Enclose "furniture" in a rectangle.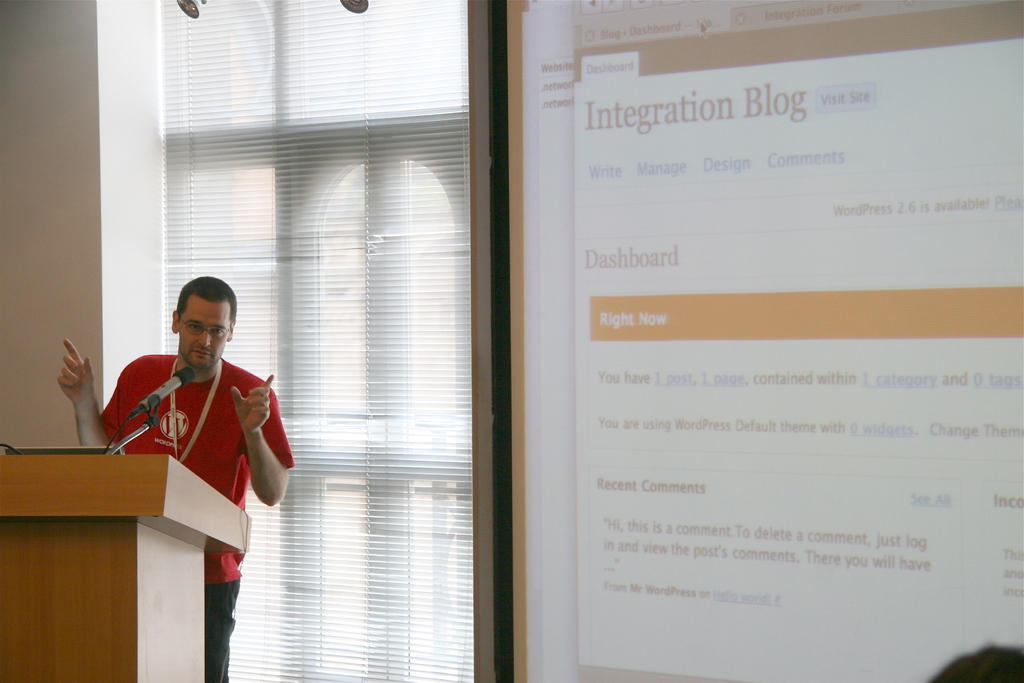
[x1=0, y1=450, x2=250, y2=682].
